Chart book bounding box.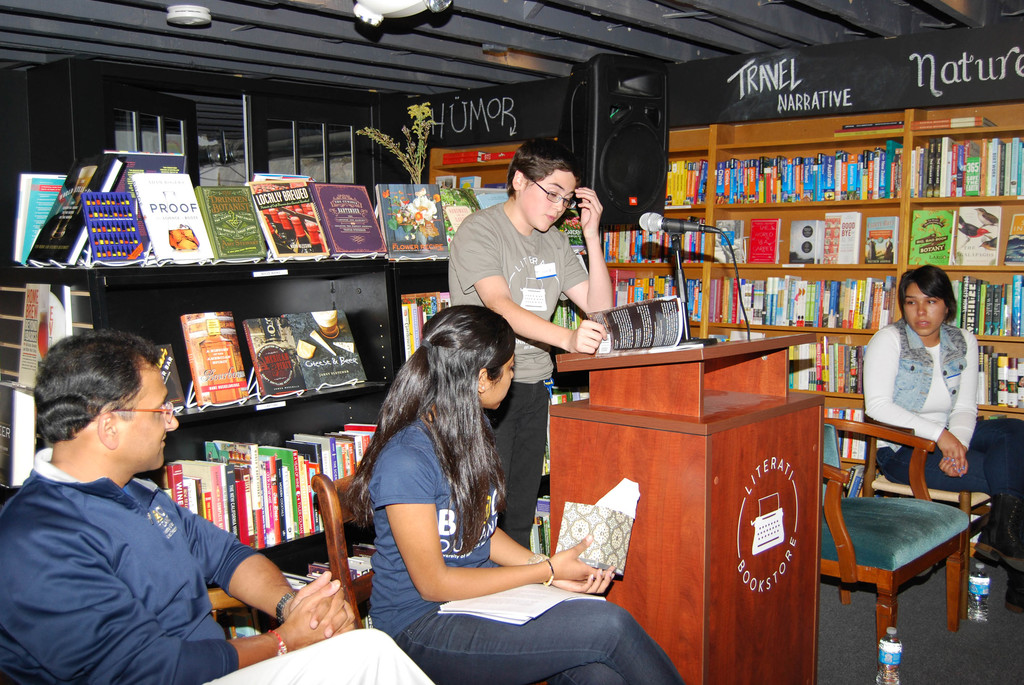
Charted: {"x1": 745, "y1": 213, "x2": 783, "y2": 267}.
